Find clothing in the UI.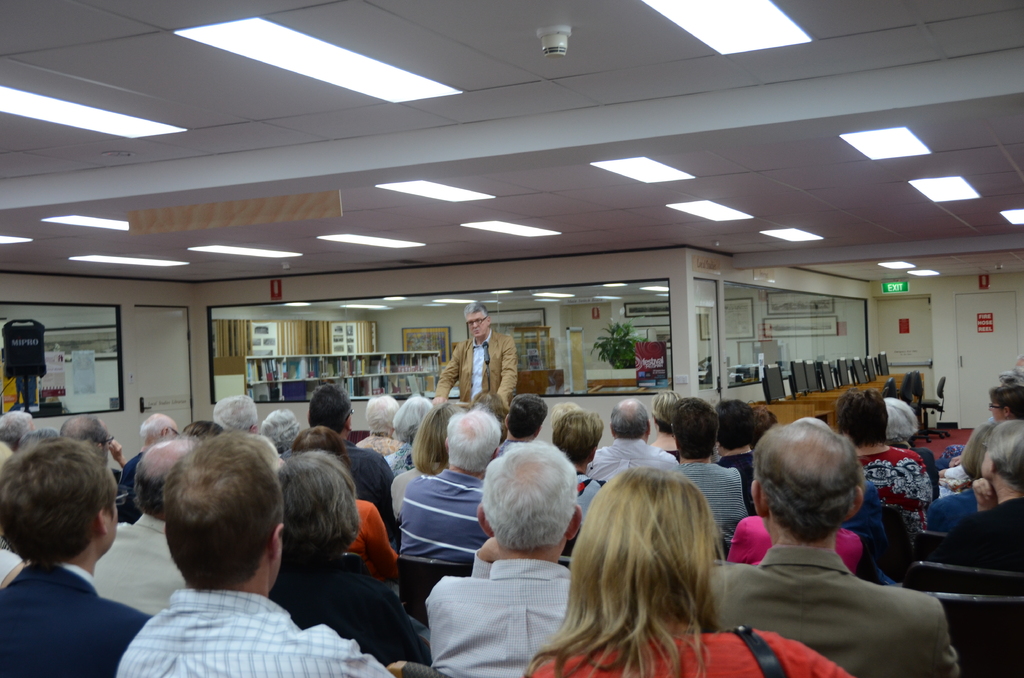
UI element at bbox(548, 618, 852, 672).
